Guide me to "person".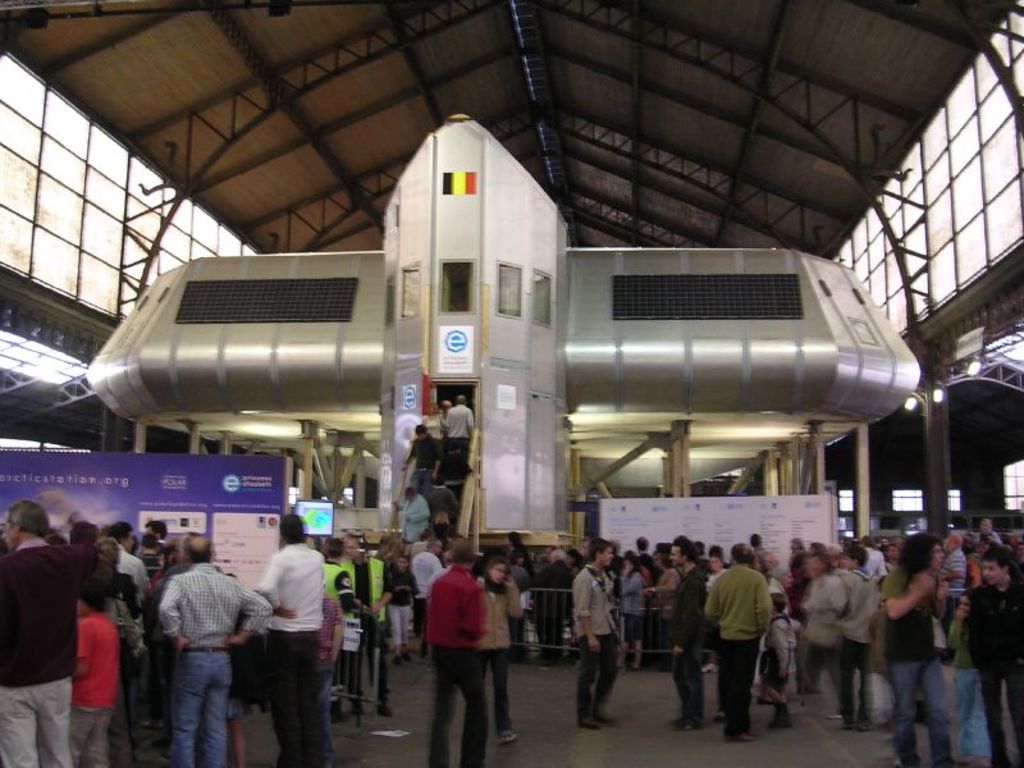
Guidance: <region>836, 544, 882, 736</region>.
